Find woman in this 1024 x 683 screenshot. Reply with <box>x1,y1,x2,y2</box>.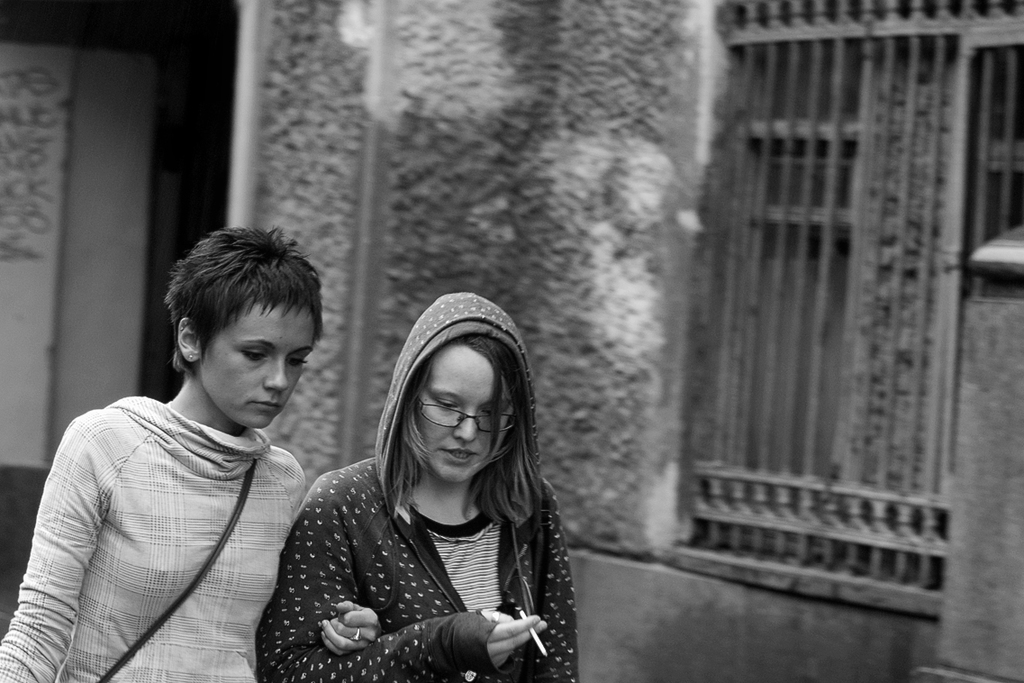
<box>0,227,323,682</box>.
